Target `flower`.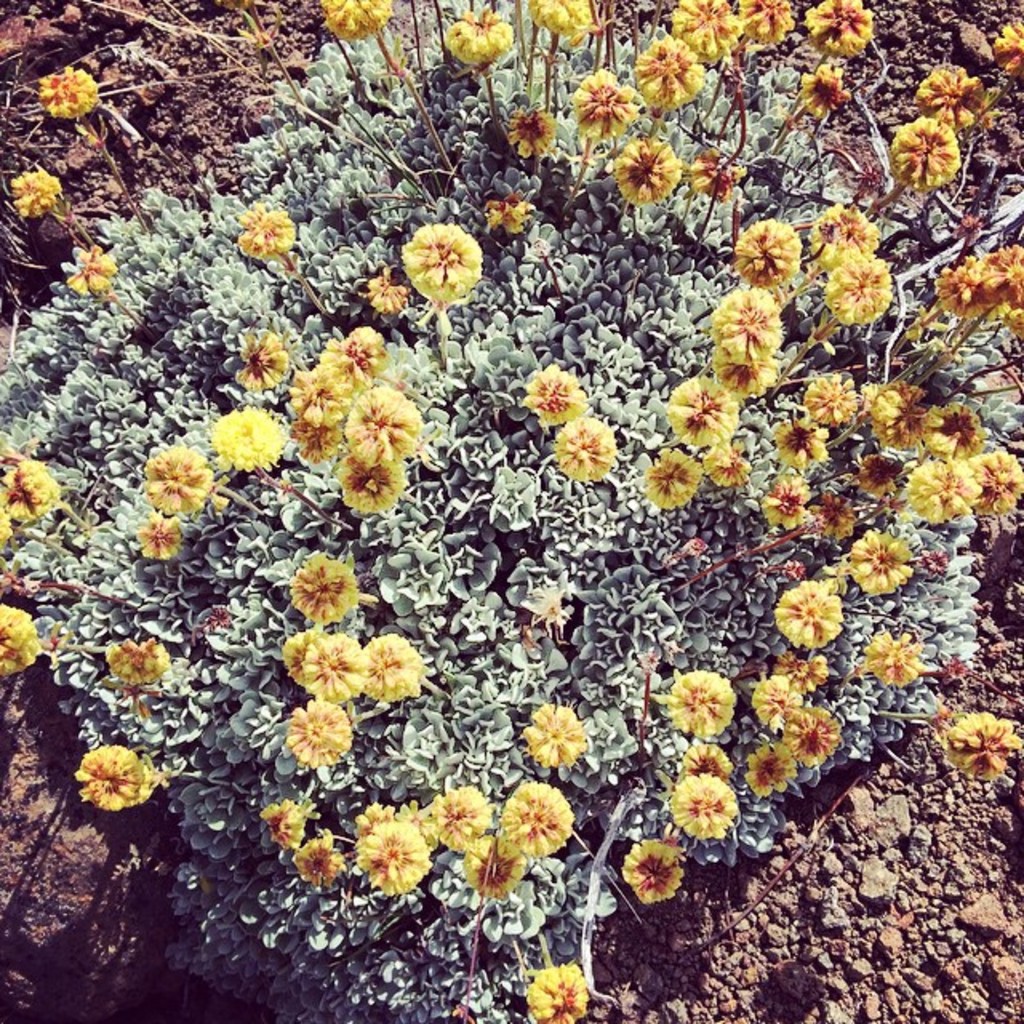
Target region: left=522, top=958, right=590, bottom=1022.
